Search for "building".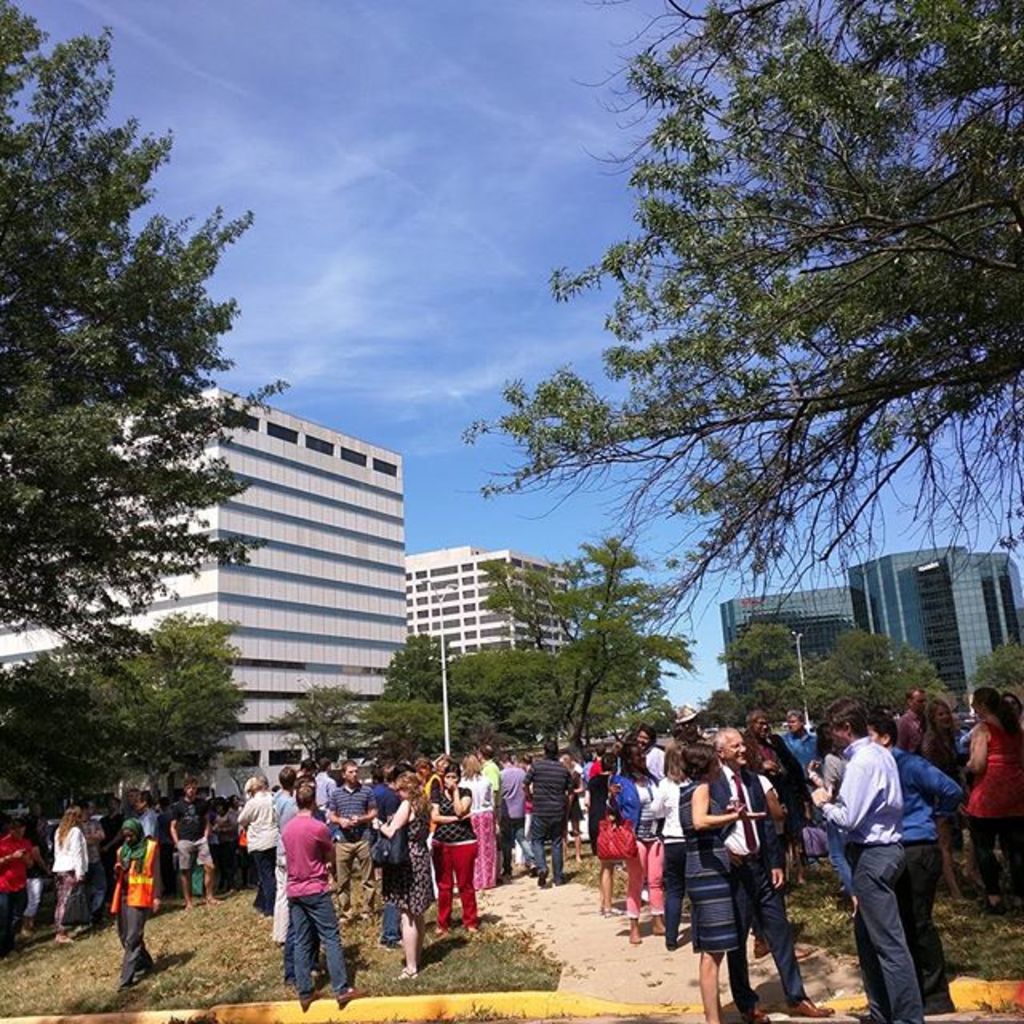
Found at bbox=(0, 387, 411, 802).
